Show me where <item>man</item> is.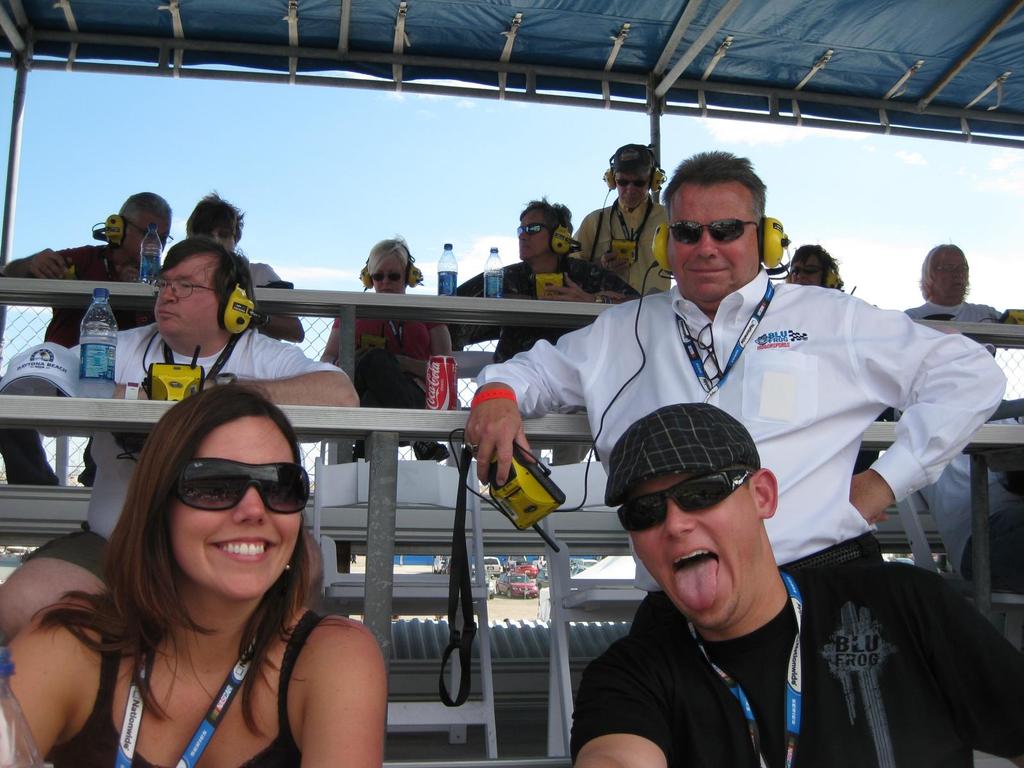
<item>man</item> is at (x1=447, y1=202, x2=641, y2=364).
